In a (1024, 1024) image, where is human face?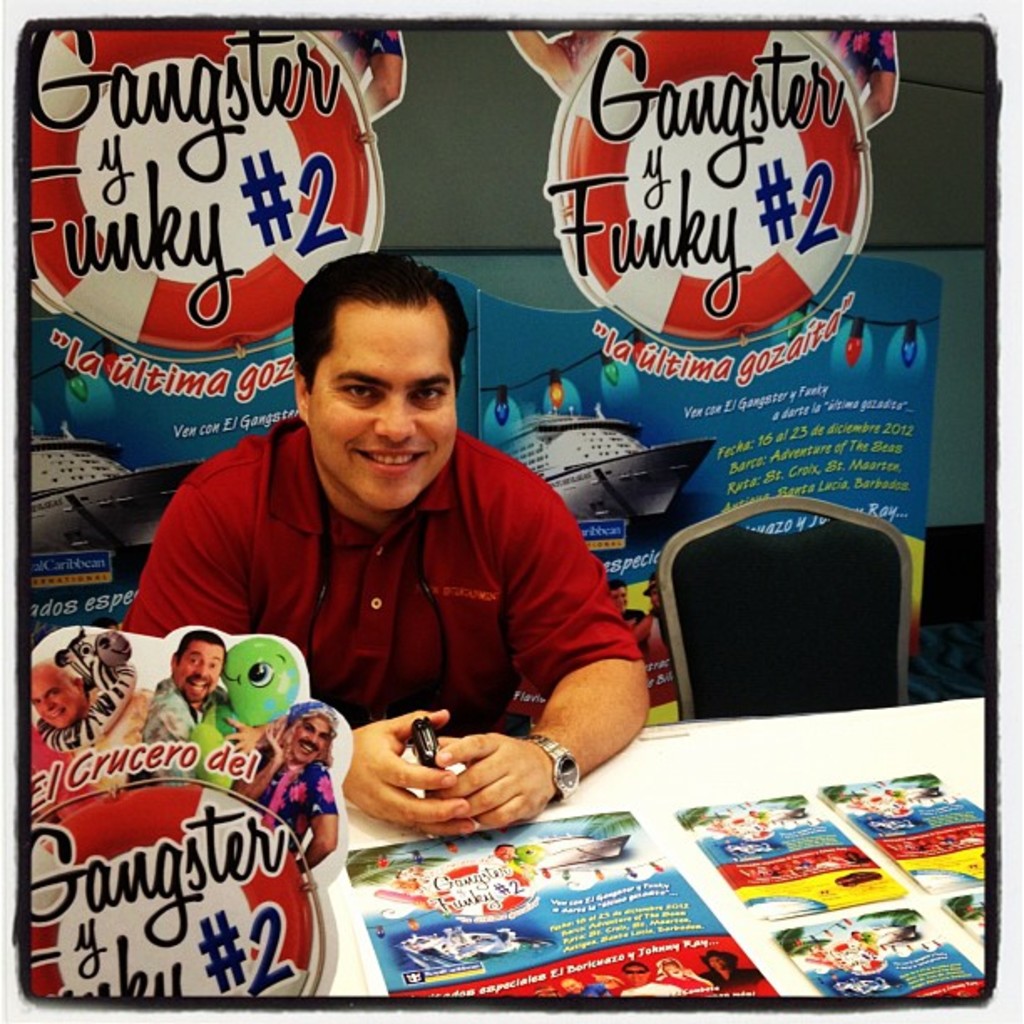
[left=708, top=954, right=731, bottom=974].
